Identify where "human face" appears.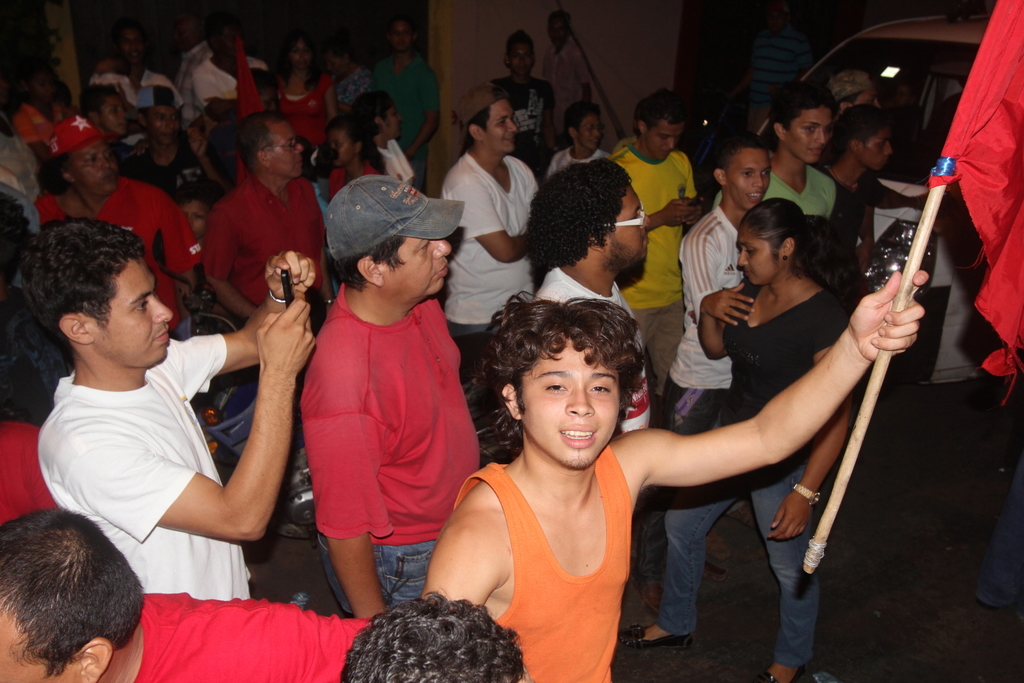
Appears at 380/236/456/295.
